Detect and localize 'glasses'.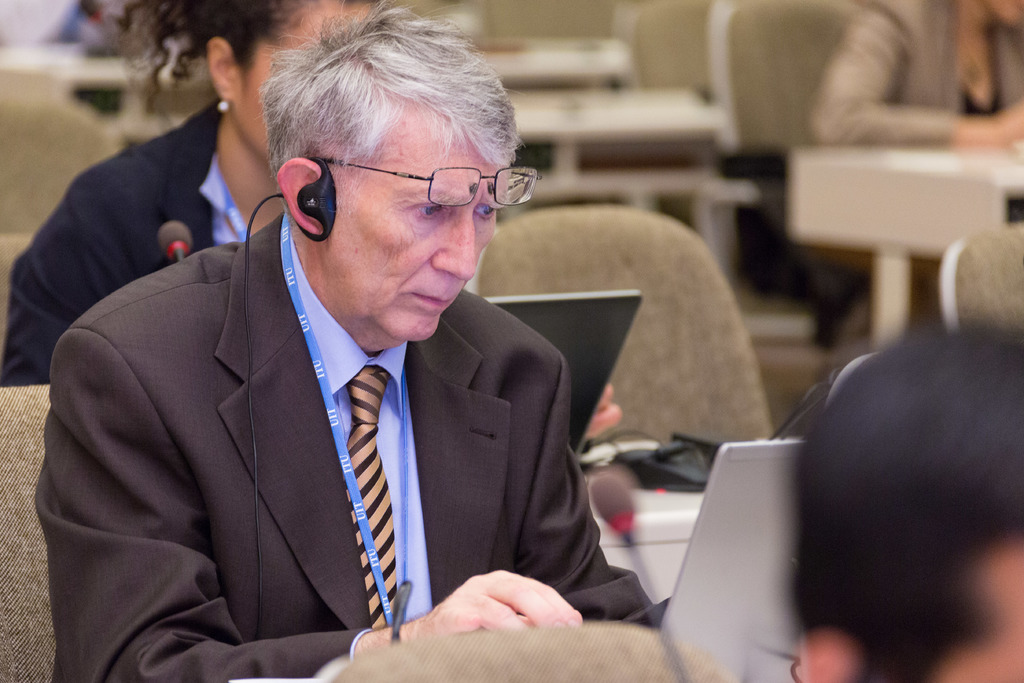
Localized at 278:147:534:216.
